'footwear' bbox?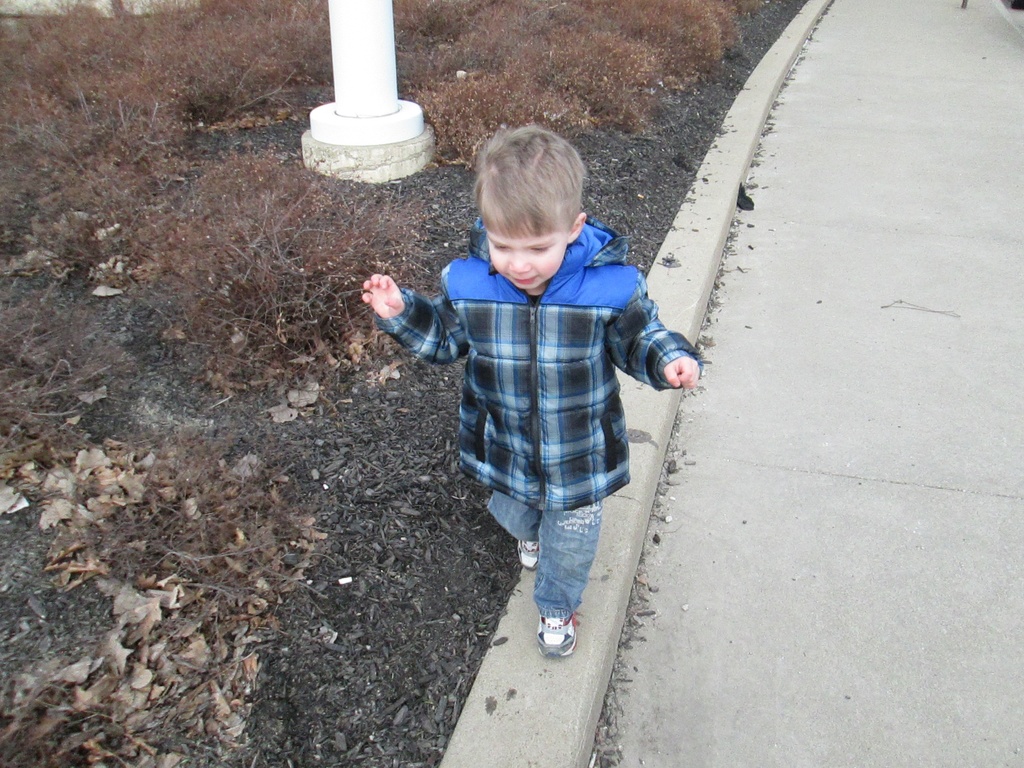
rect(515, 536, 543, 569)
